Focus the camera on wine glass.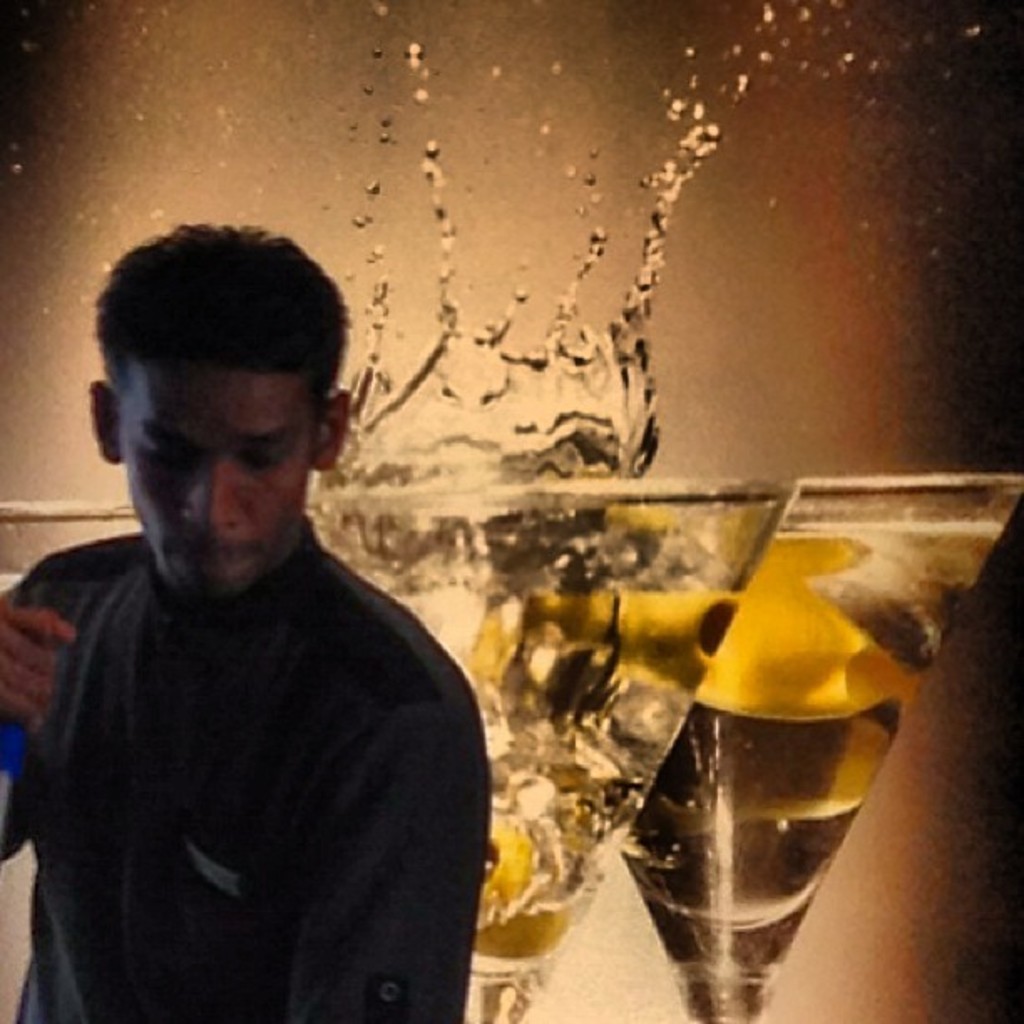
Focus region: <box>306,482,791,1022</box>.
